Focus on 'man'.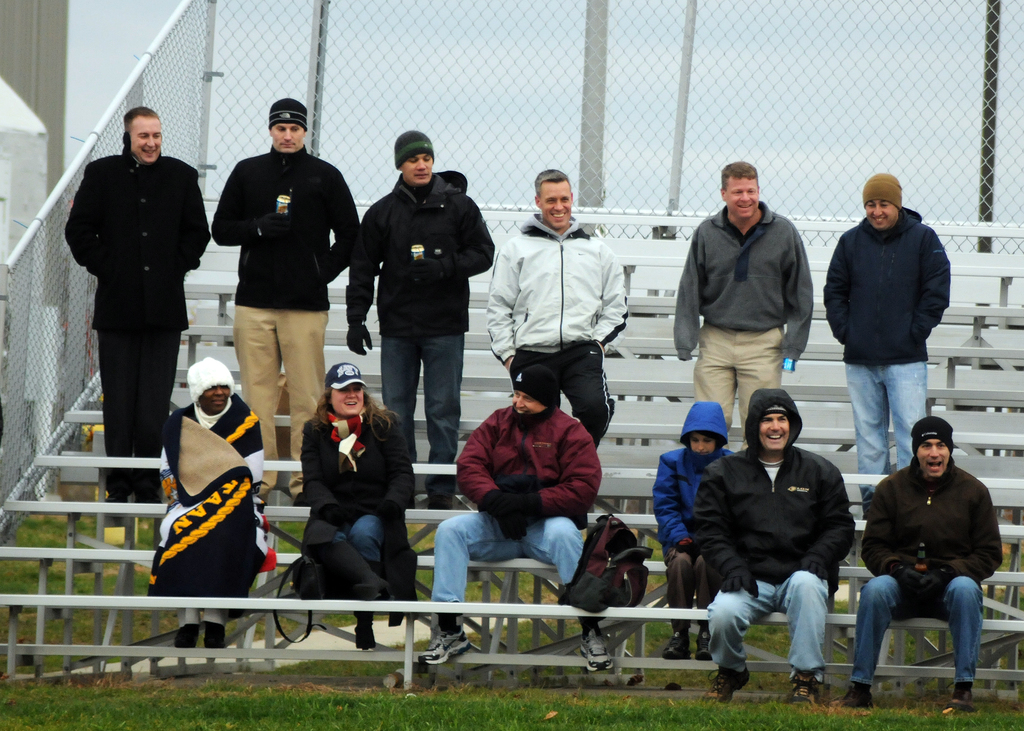
Focused at bbox=(61, 108, 217, 527).
